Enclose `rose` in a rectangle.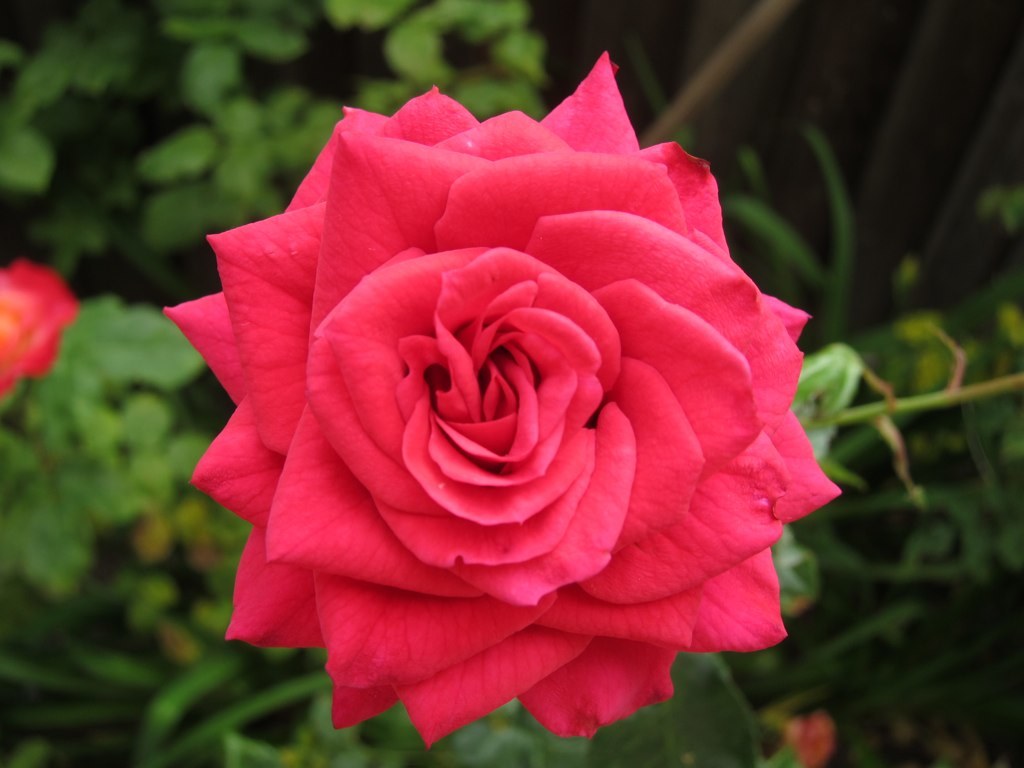
(left=158, top=49, right=845, bottom=754).
